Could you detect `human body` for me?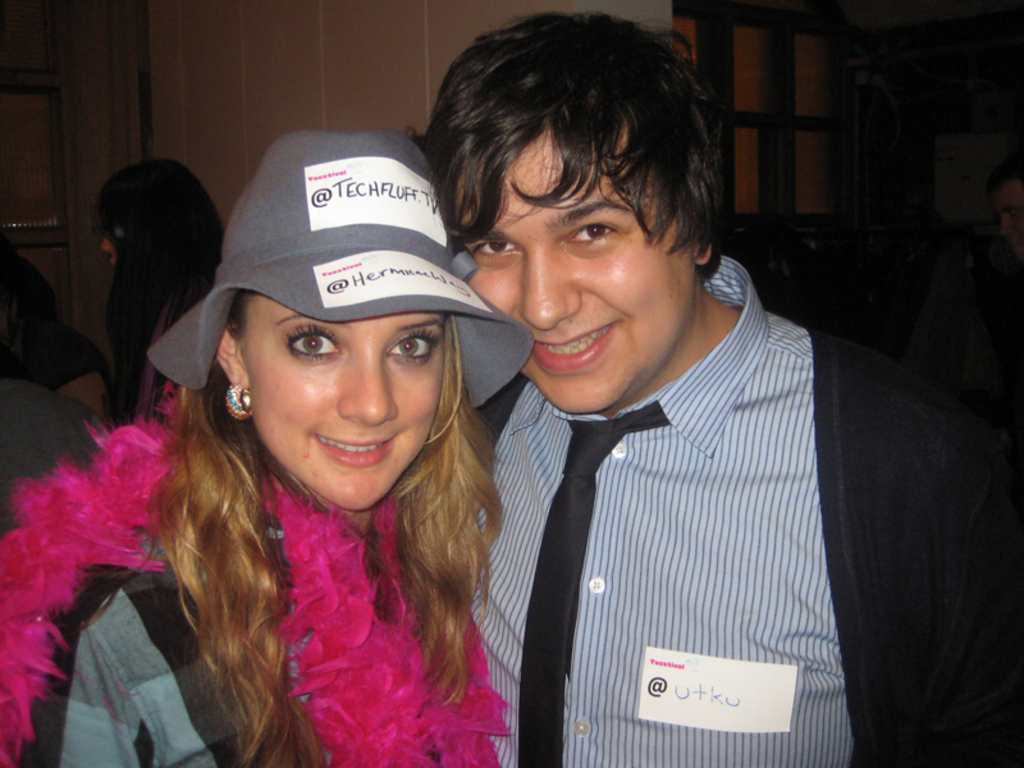
Detection result: bbox(0, 319, 124, 426).
